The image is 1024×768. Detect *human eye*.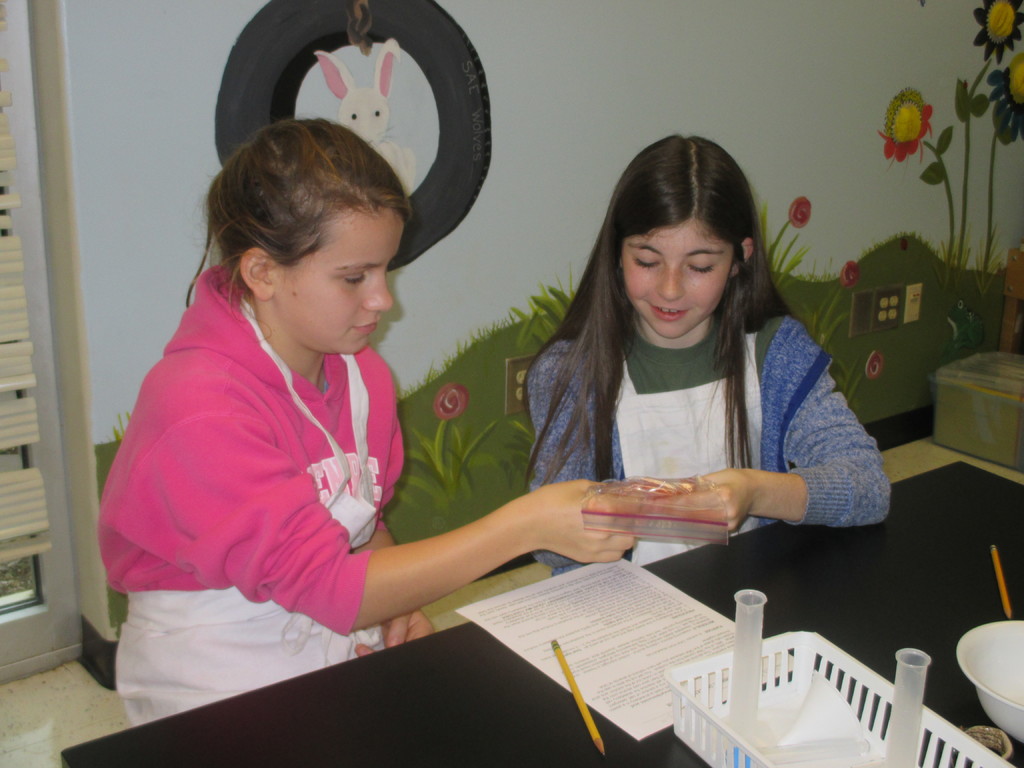
Detection: [632, 250, 664, 270].
